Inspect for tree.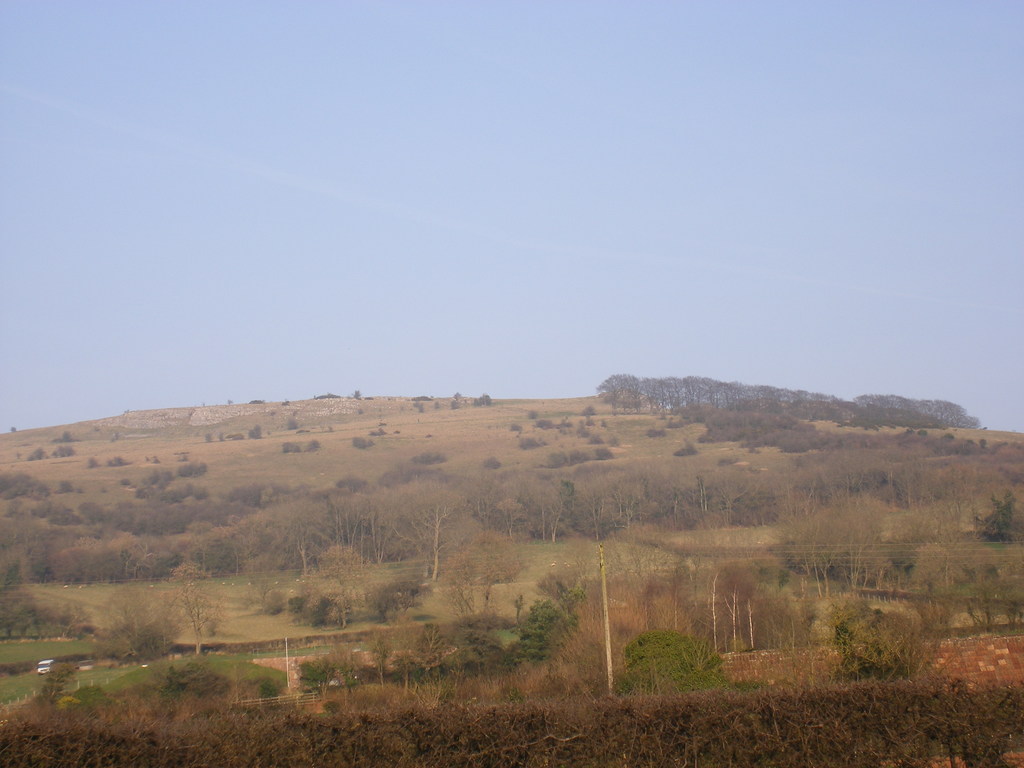
Inspection: [596, 381, 988, 460].
